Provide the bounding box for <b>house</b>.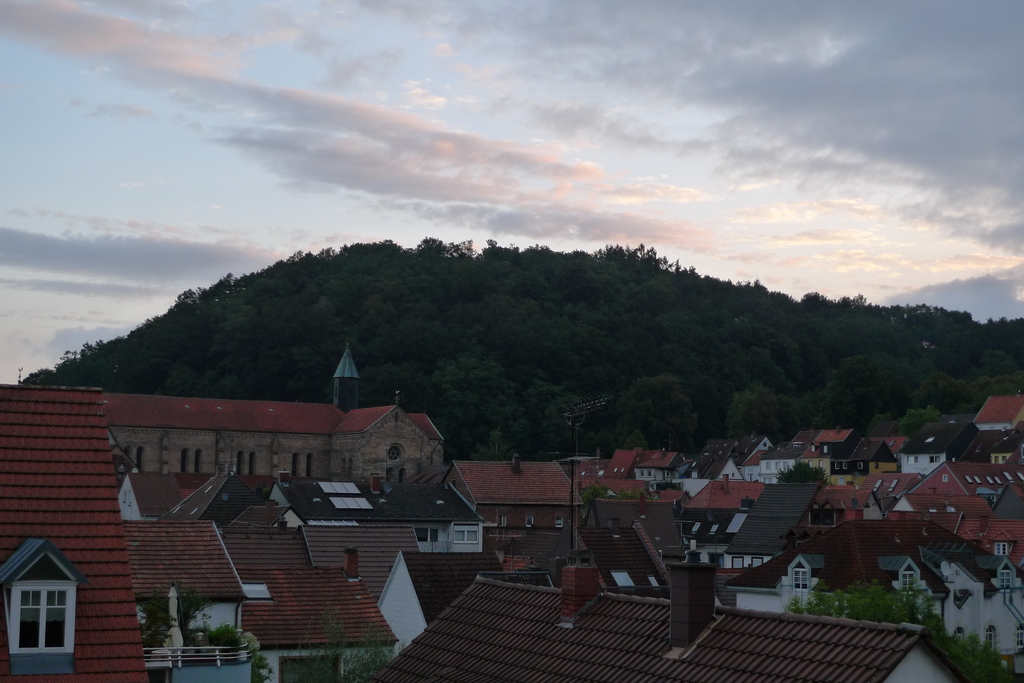
(x1=436, y1=453, x2=578, y2=529).
